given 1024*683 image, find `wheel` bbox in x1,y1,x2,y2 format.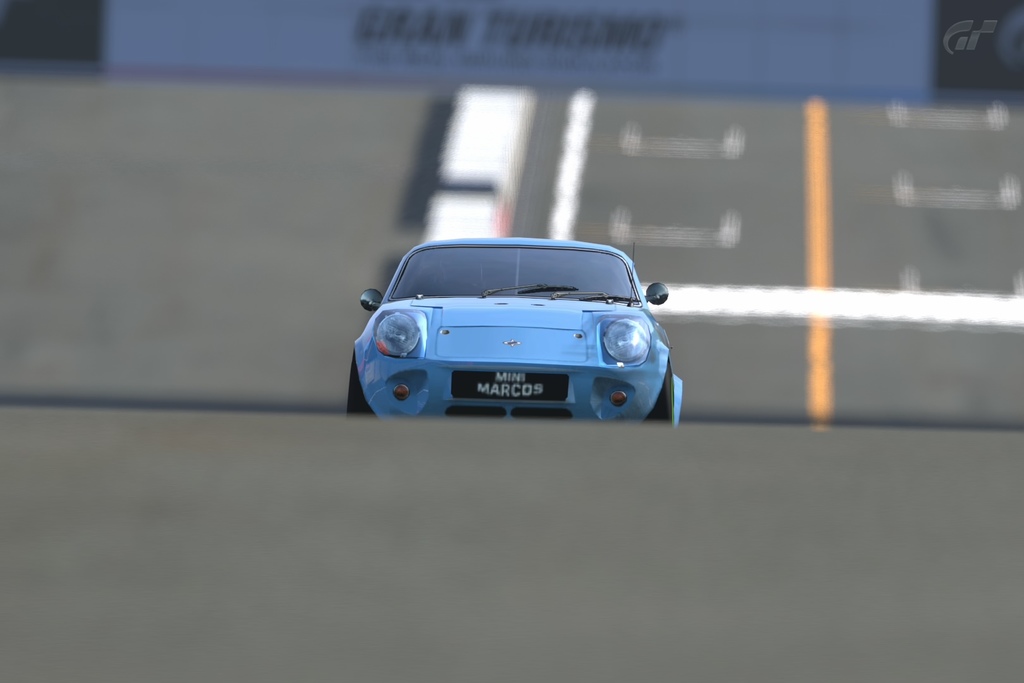
644,358,675,427.
